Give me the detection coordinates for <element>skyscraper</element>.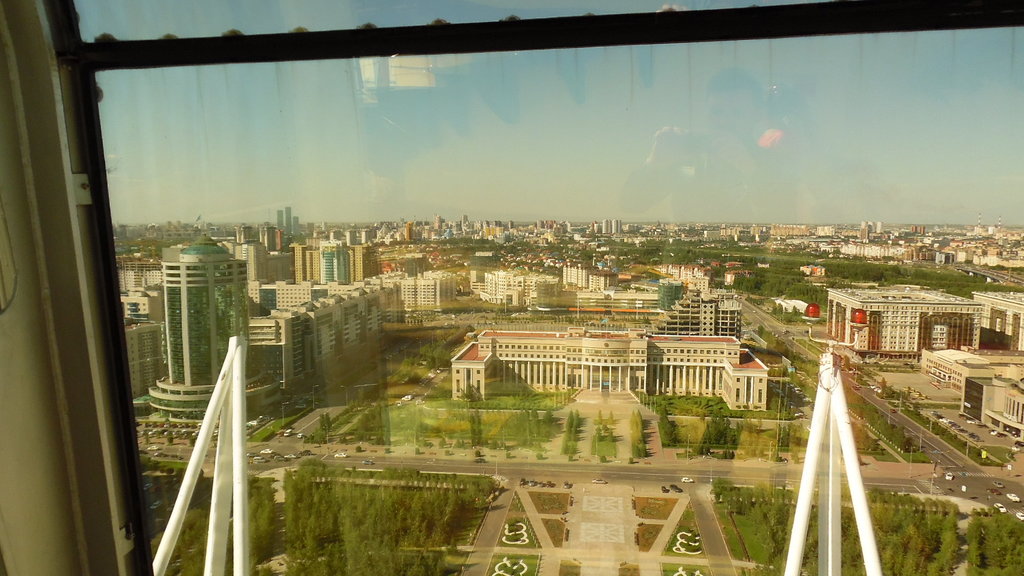
left=144, top=222, right=261, bottom=422.
